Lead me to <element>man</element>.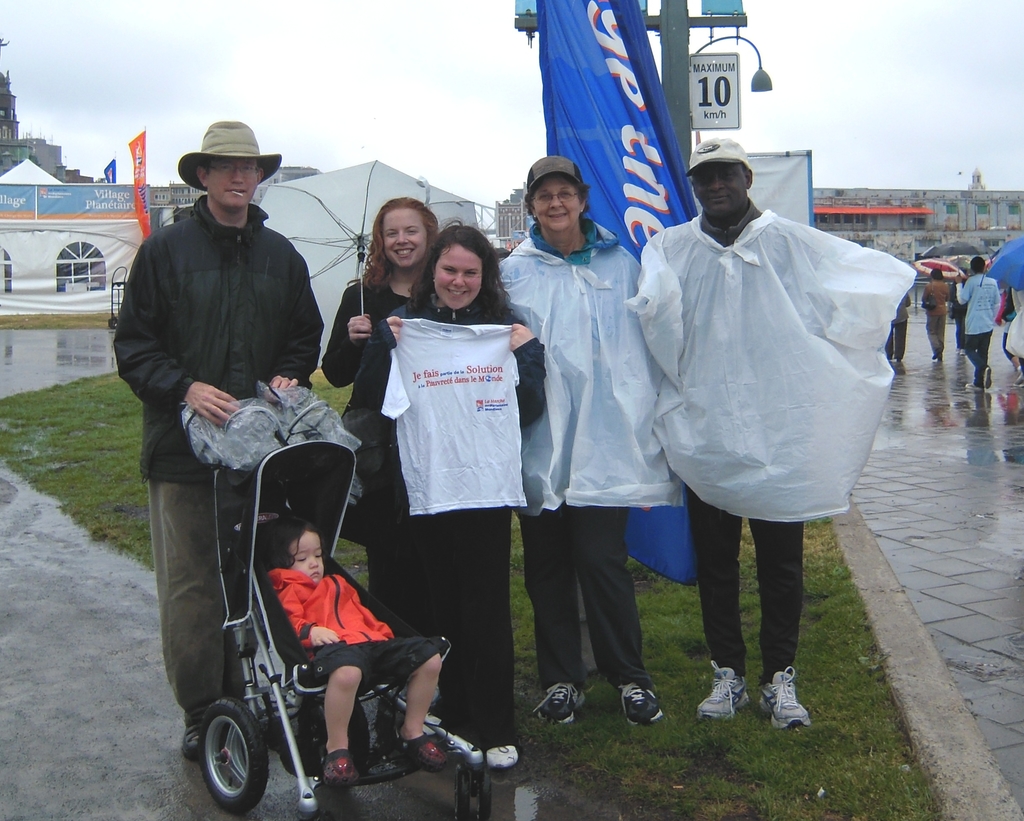
Lead to (634,136,829,732).
